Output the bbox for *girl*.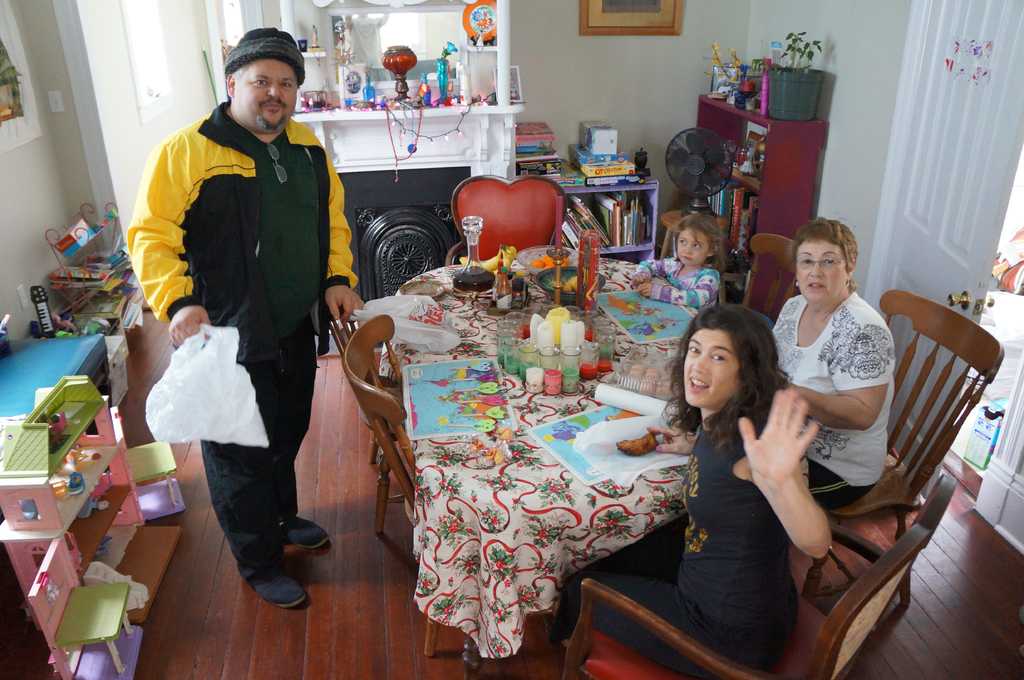
(left=555, top=292, right=831, bottom=679).
